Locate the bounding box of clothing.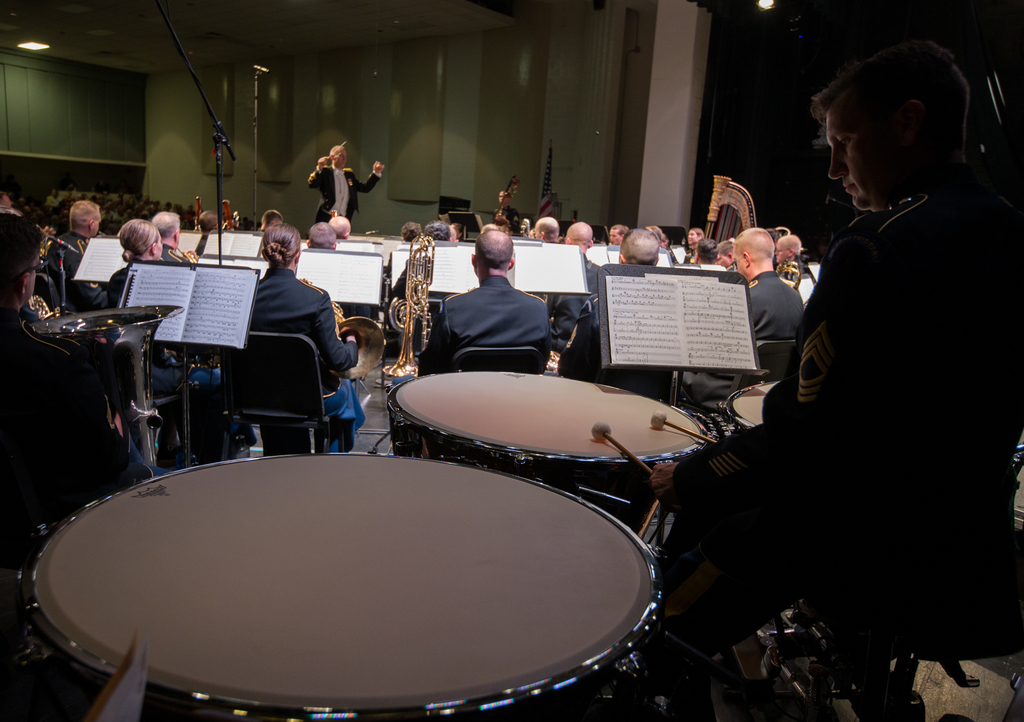
Bounding box: x1=554 y1=259 x2=611 y2=340.
